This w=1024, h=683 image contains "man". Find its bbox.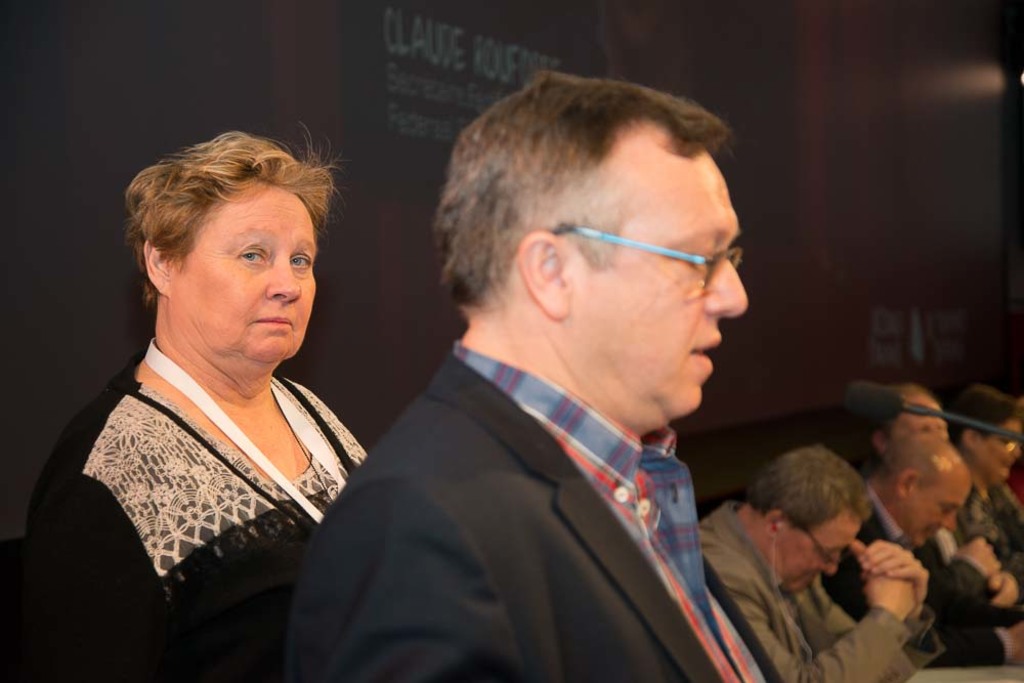
pyautogui.locateOnScreen(280, 80, 841, 669).
